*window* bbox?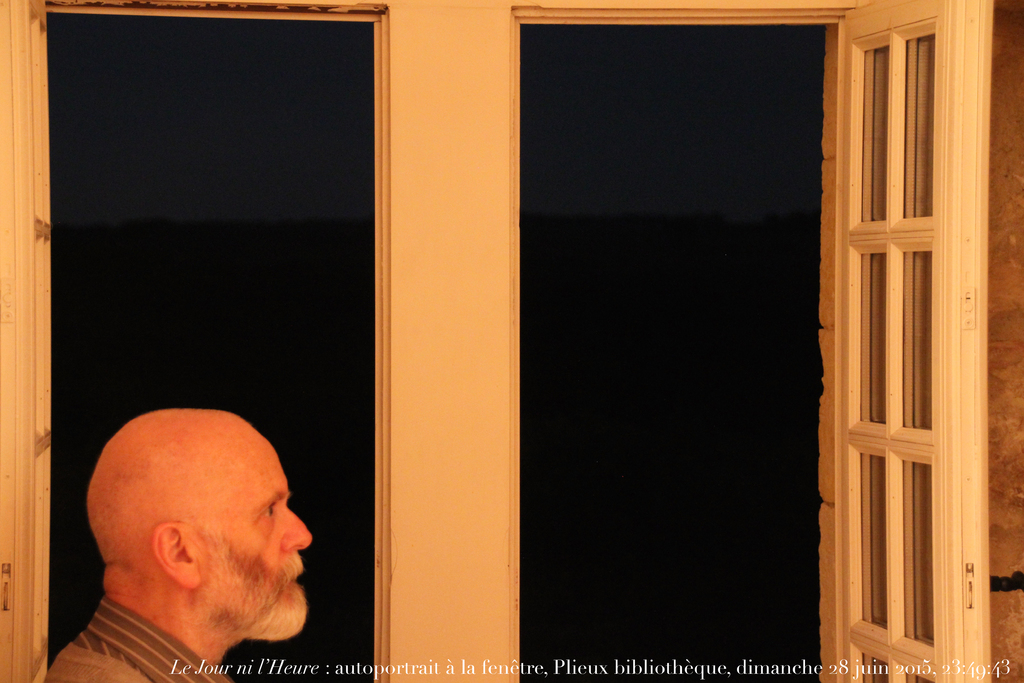
<box>805,4,1012,670</box>
